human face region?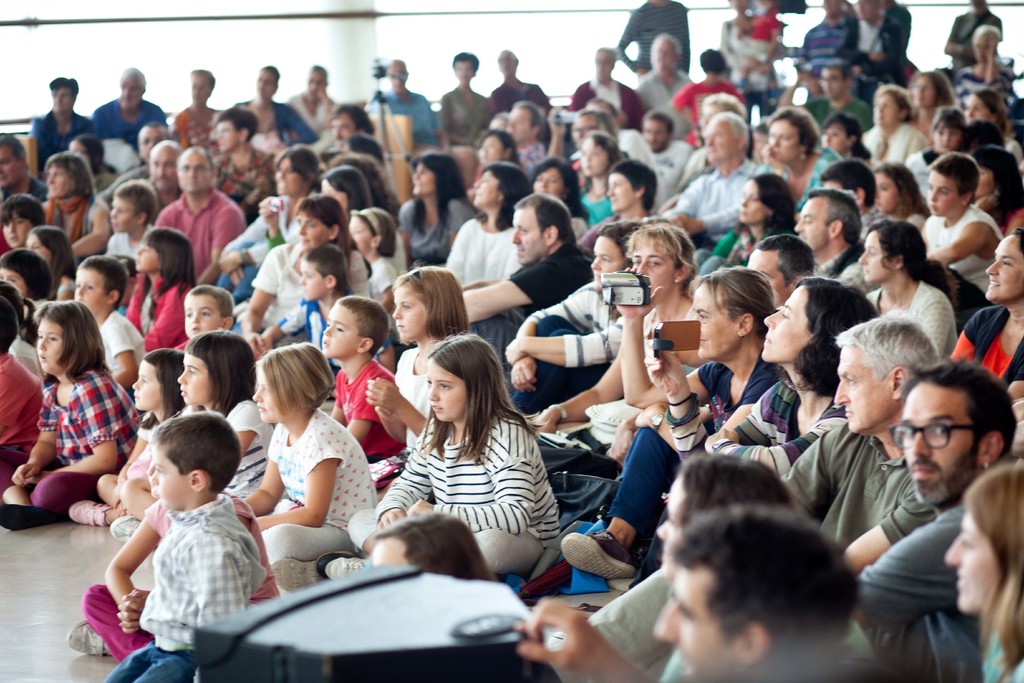
bbox=(900, 383, 977, 505)
